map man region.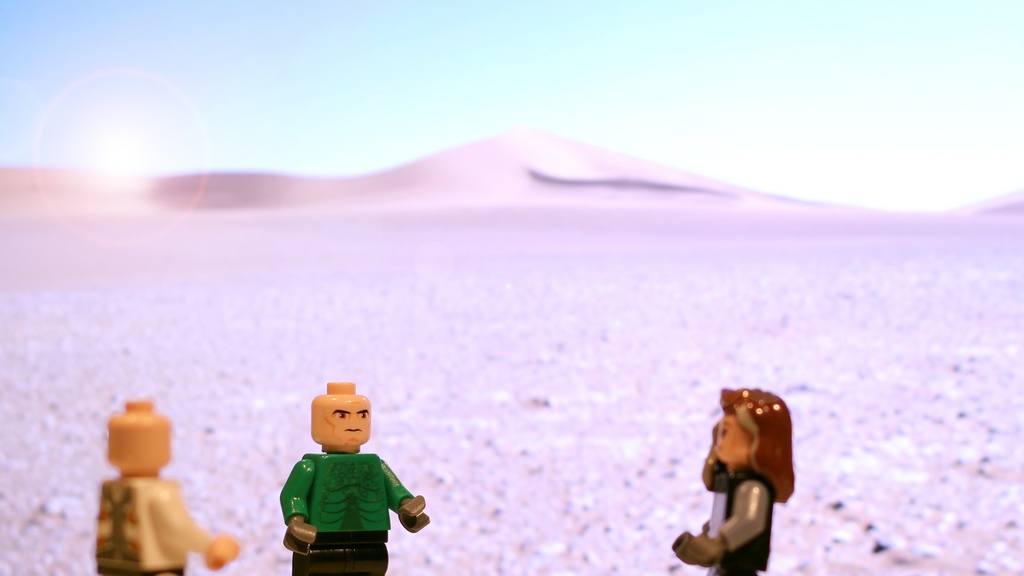
Mapped to (280, 380, 431, 575).
